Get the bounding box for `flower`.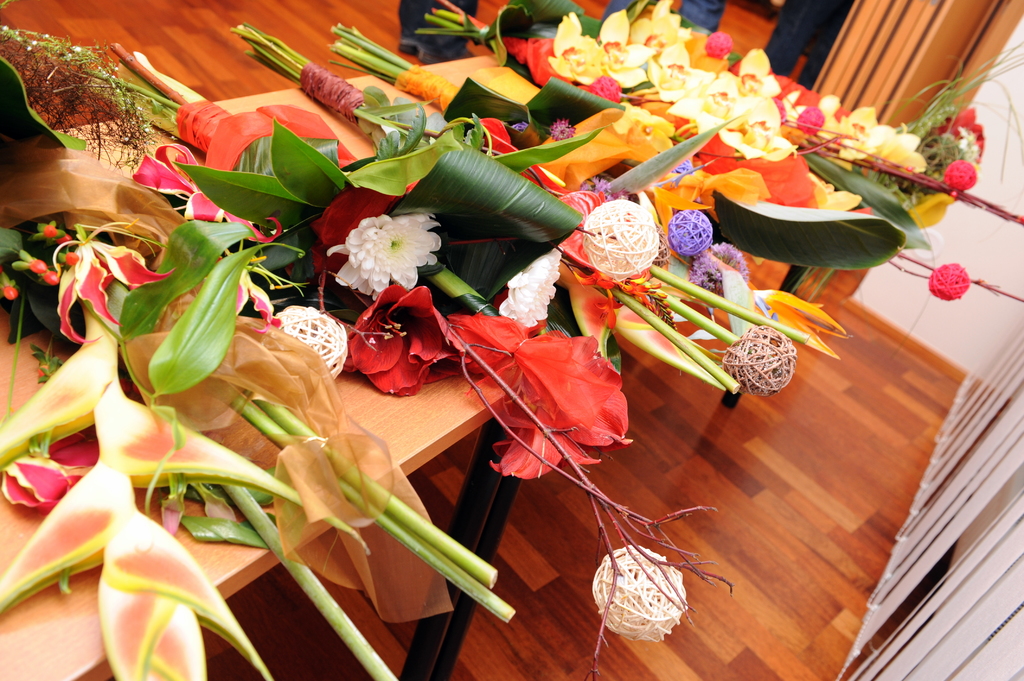
{"x1": 29, "y1": 257, "x2": 45, "y2": 273}.
